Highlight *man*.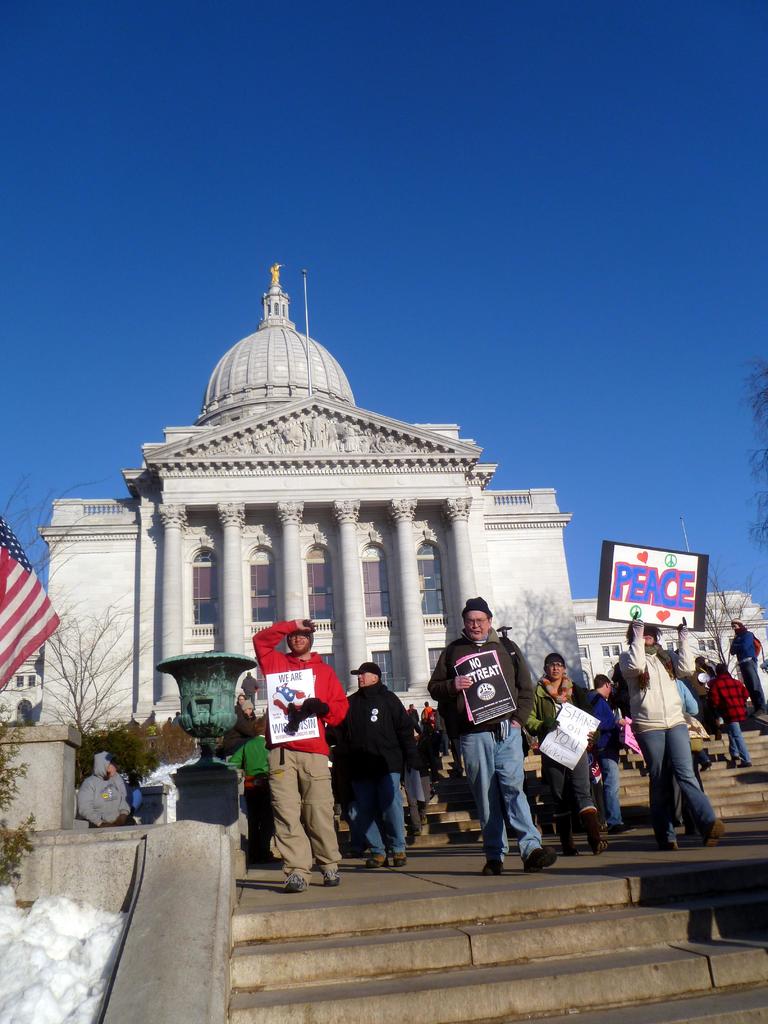
Highlighted region: [237,670,260,698].
